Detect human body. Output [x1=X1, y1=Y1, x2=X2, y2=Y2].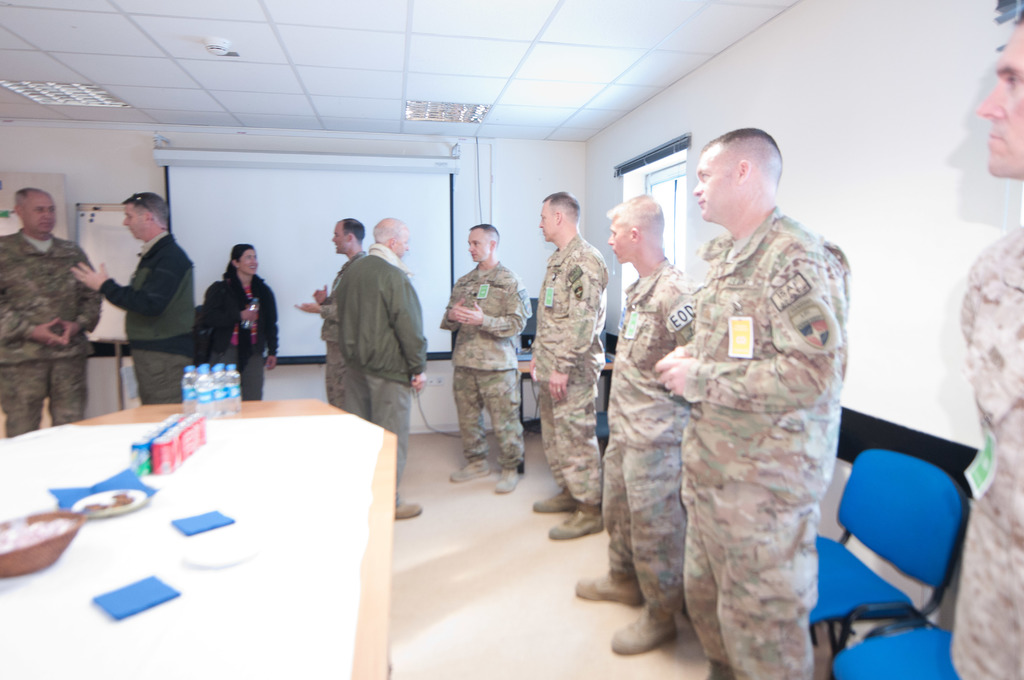
[x1=0, y1=234, x2=113, y2=440].
